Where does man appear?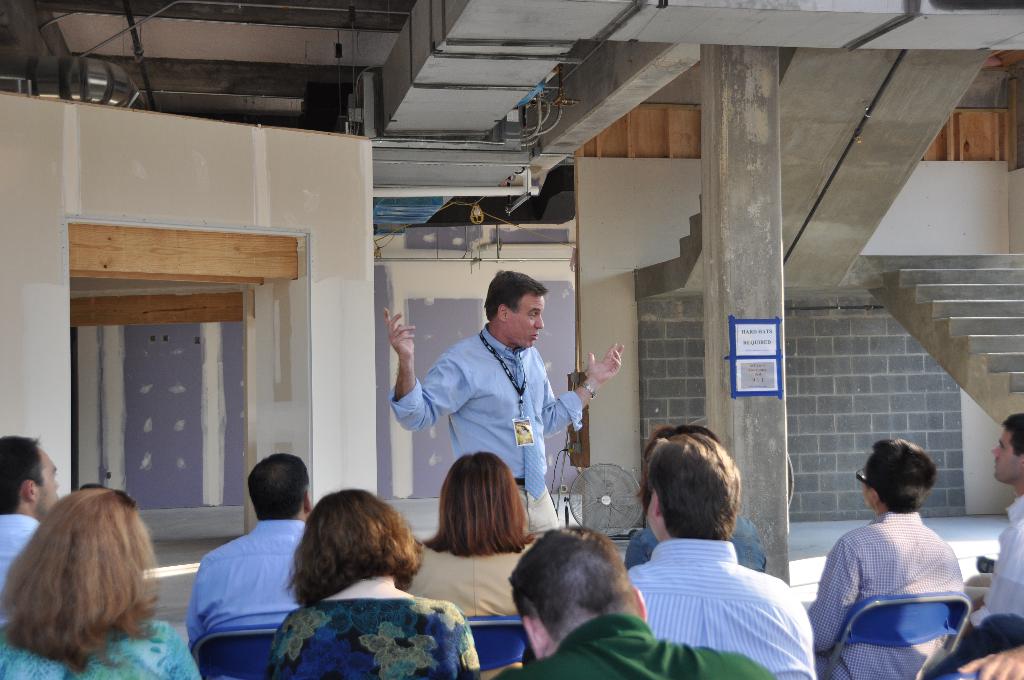
Appears at bbox(957, 643, 1023, 679).
